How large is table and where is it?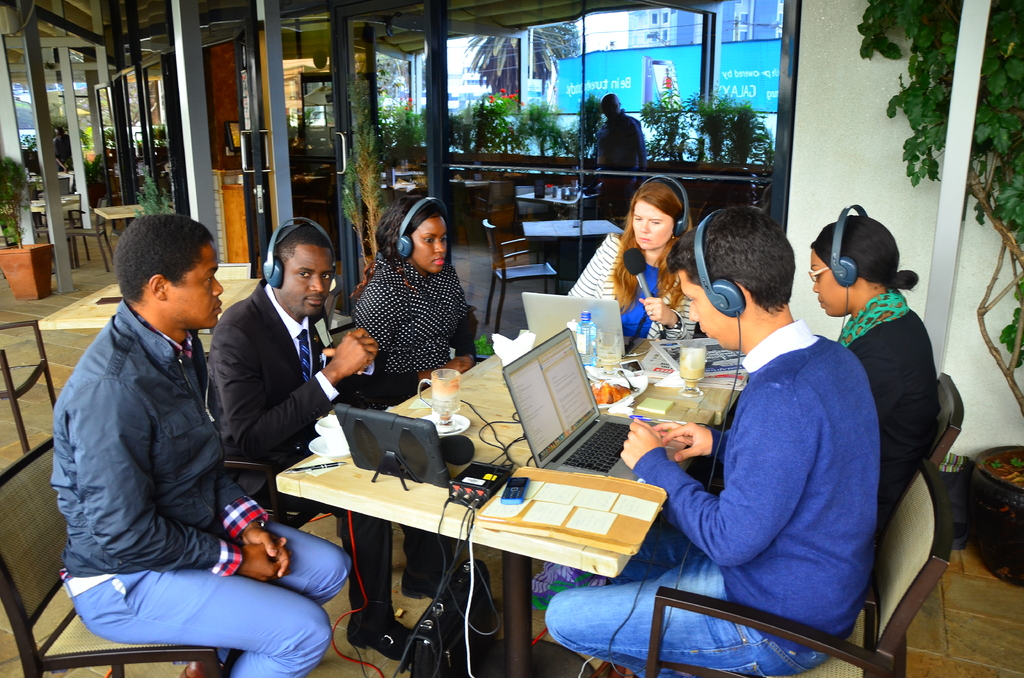
Bounding box: box=[292, 154, 333, 189].
